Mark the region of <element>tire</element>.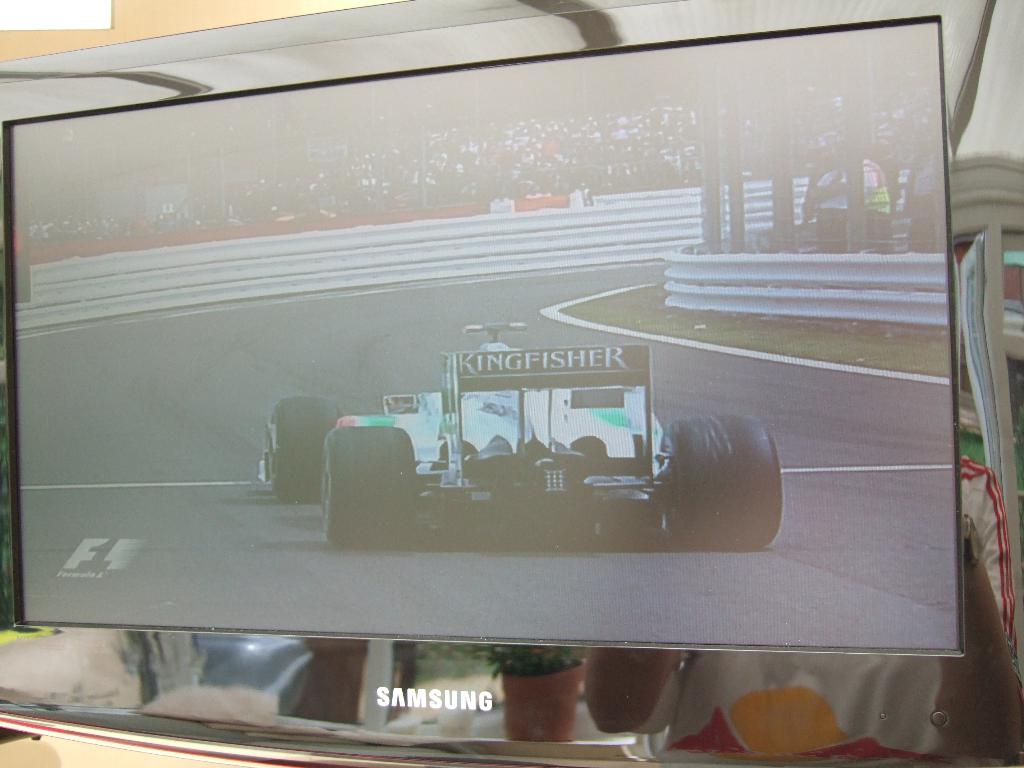
Region: bbox=[324, 426, 417, 543].
